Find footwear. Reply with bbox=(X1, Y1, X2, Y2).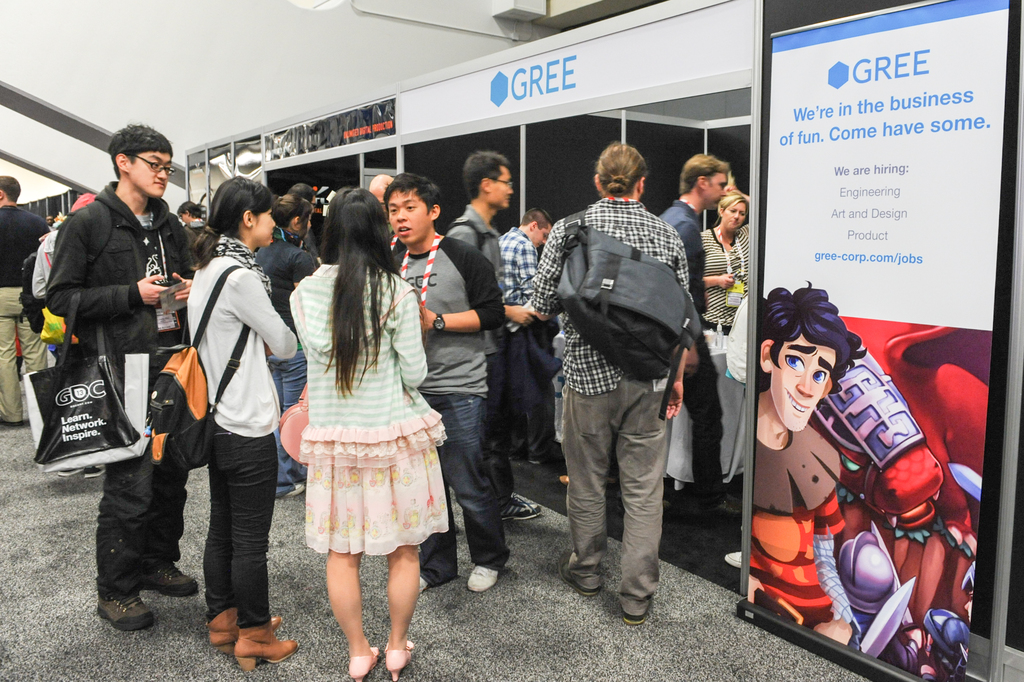
bbox=(531, 452, 554, 464).
